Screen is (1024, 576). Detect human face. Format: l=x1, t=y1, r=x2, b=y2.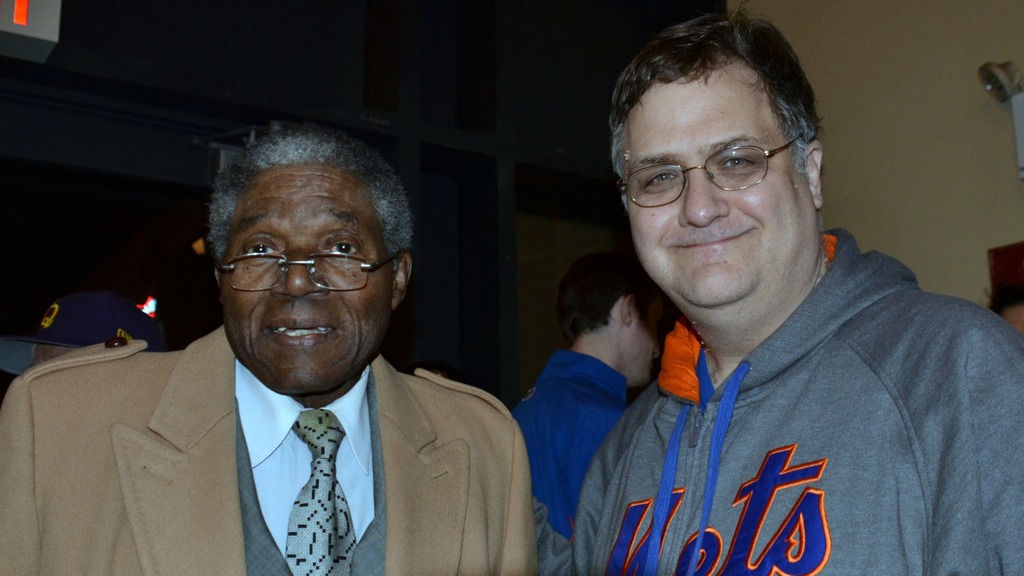
l=620, t=292, r=663, b=390.
